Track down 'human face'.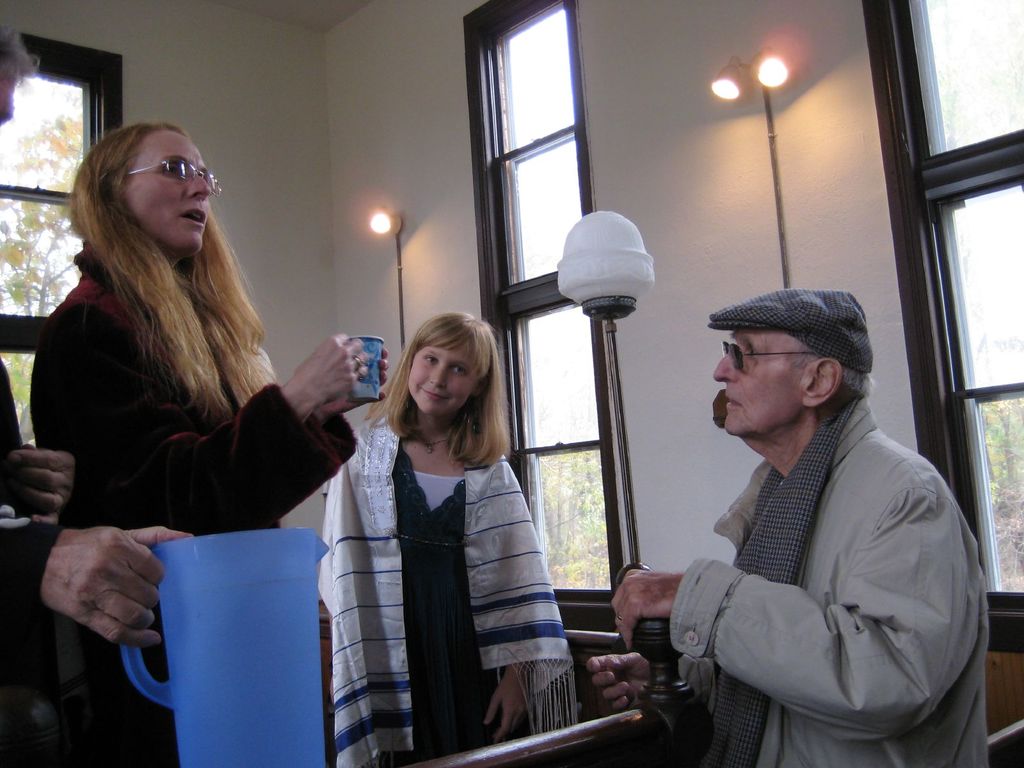
Tracked to 712, 330, 810, 446.
